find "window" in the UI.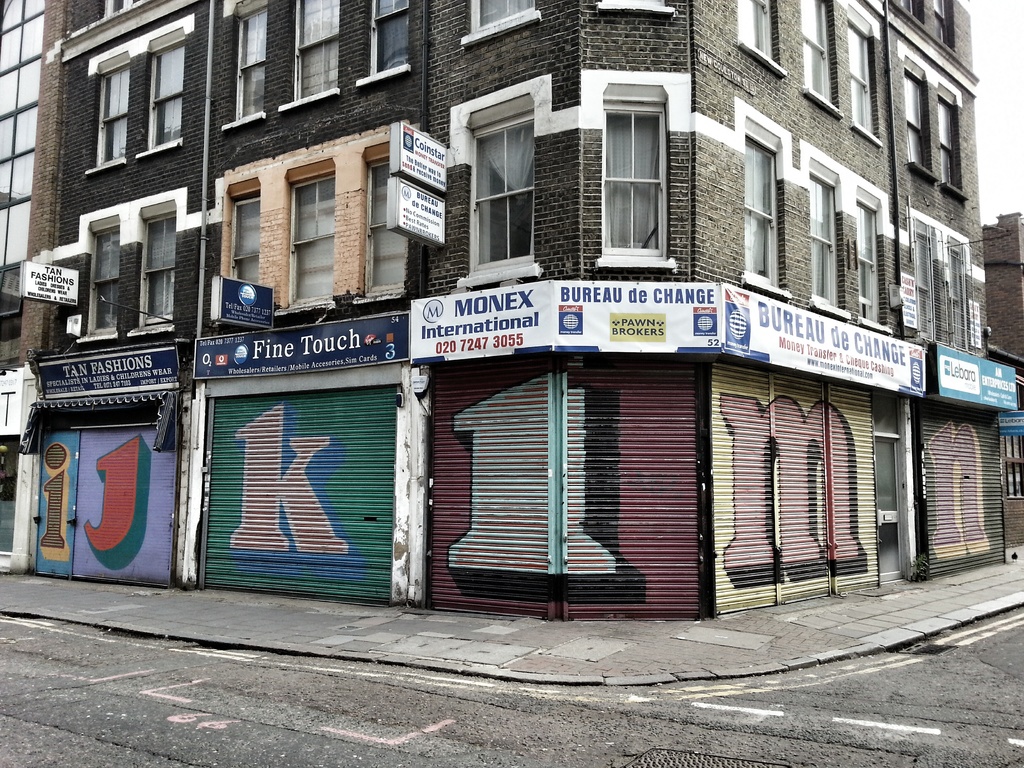
UI element at detection(371, 164, 403, 291).
